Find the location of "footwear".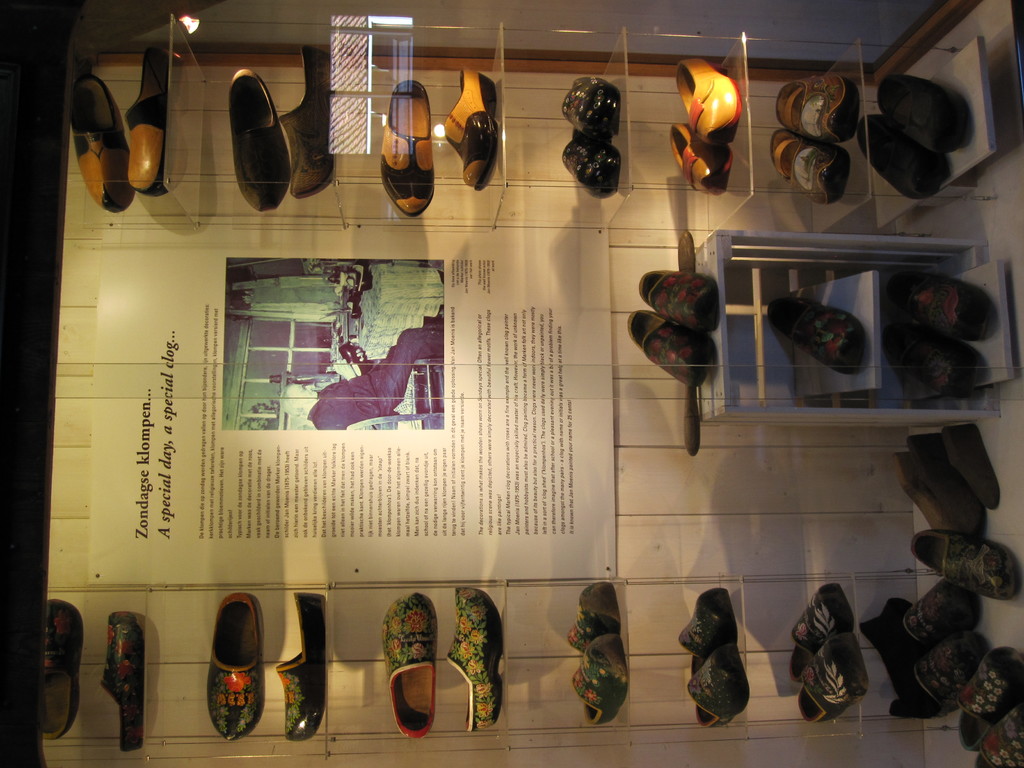
Location: pyautogui.locateOnScreen(640, 272, 723, 336).
